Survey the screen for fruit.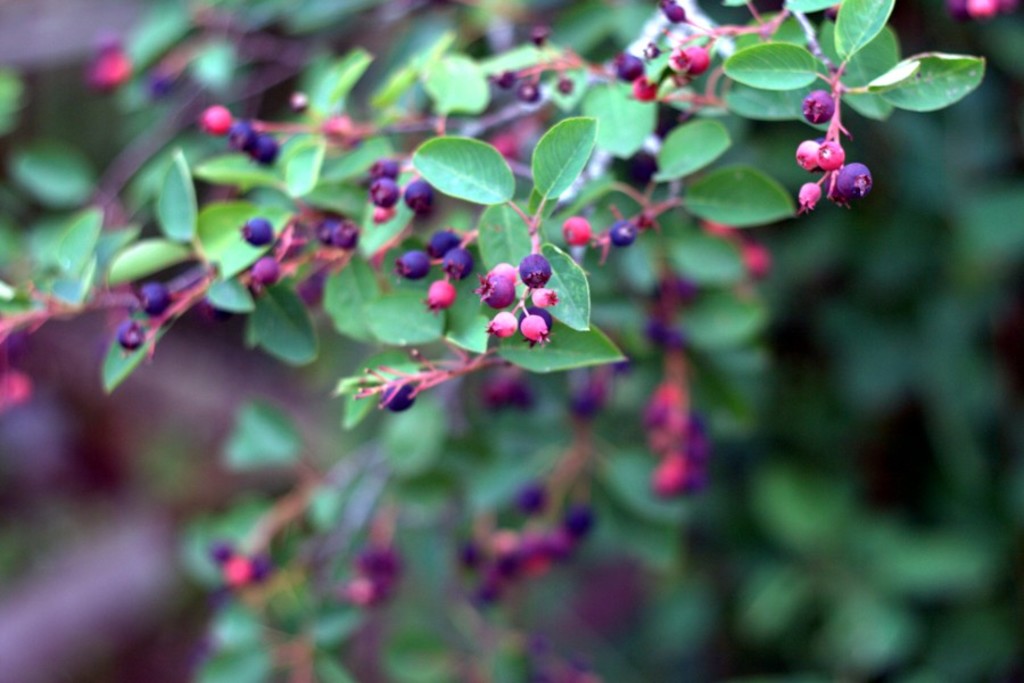
Survey found: {"left": 558, "top": 217, "right": 593, "bottom": 245}.
